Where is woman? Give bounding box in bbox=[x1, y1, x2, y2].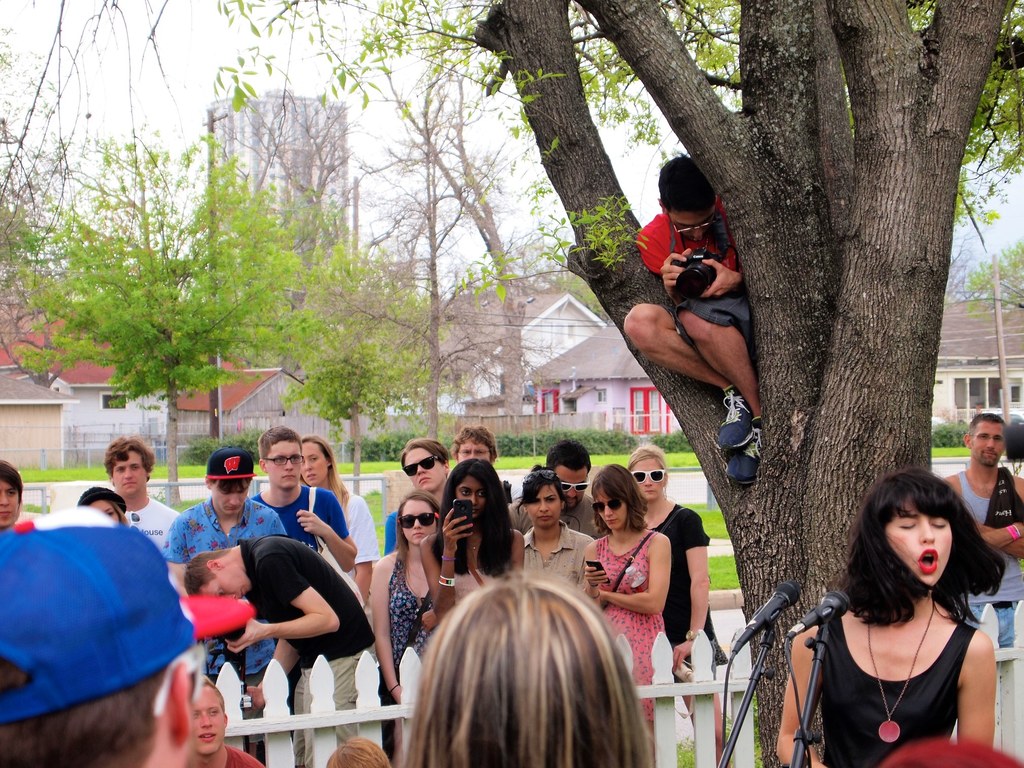
bbox=[423, 461, 530, 630].
